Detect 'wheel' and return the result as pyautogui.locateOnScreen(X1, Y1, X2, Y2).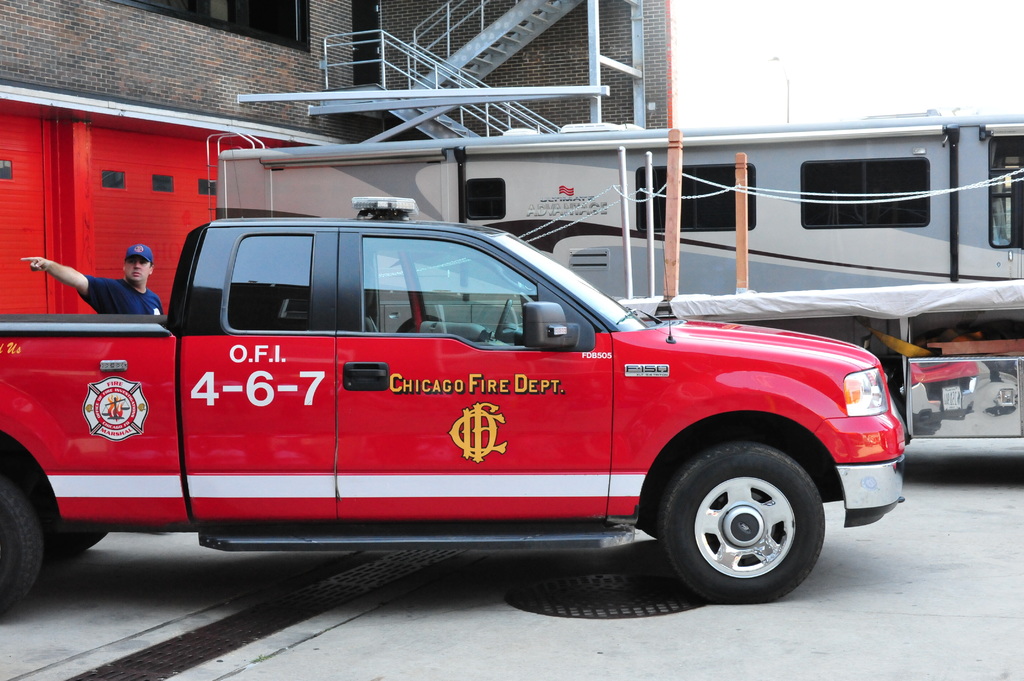
pyautogui.locateOnScreen(0, 479, 46, 615).
